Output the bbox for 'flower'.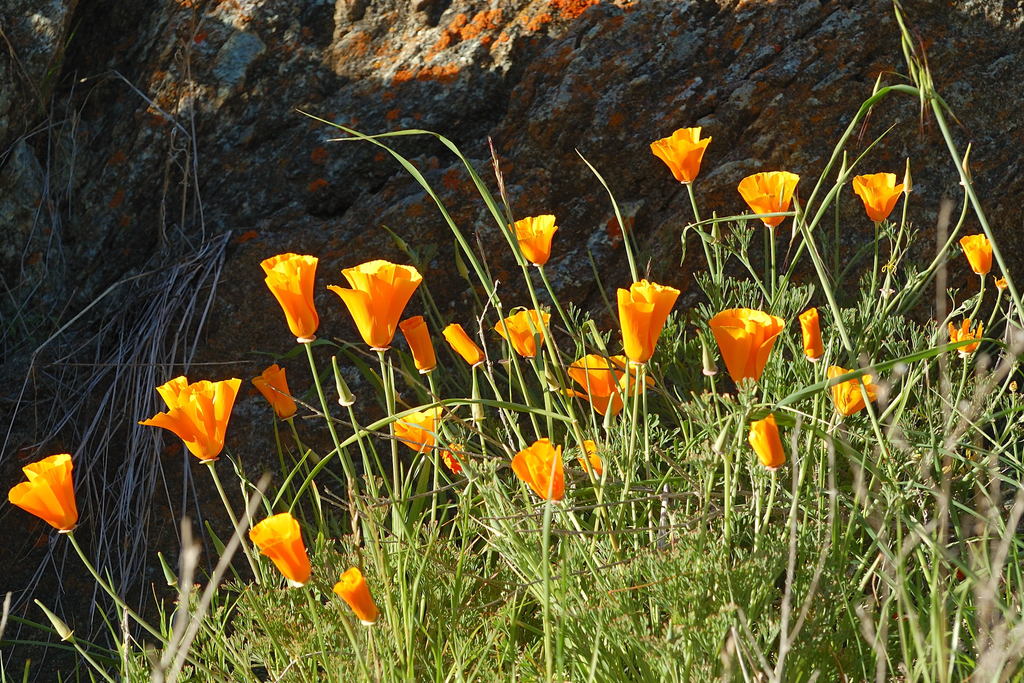
bbox=[390, 403, 454, 456].
